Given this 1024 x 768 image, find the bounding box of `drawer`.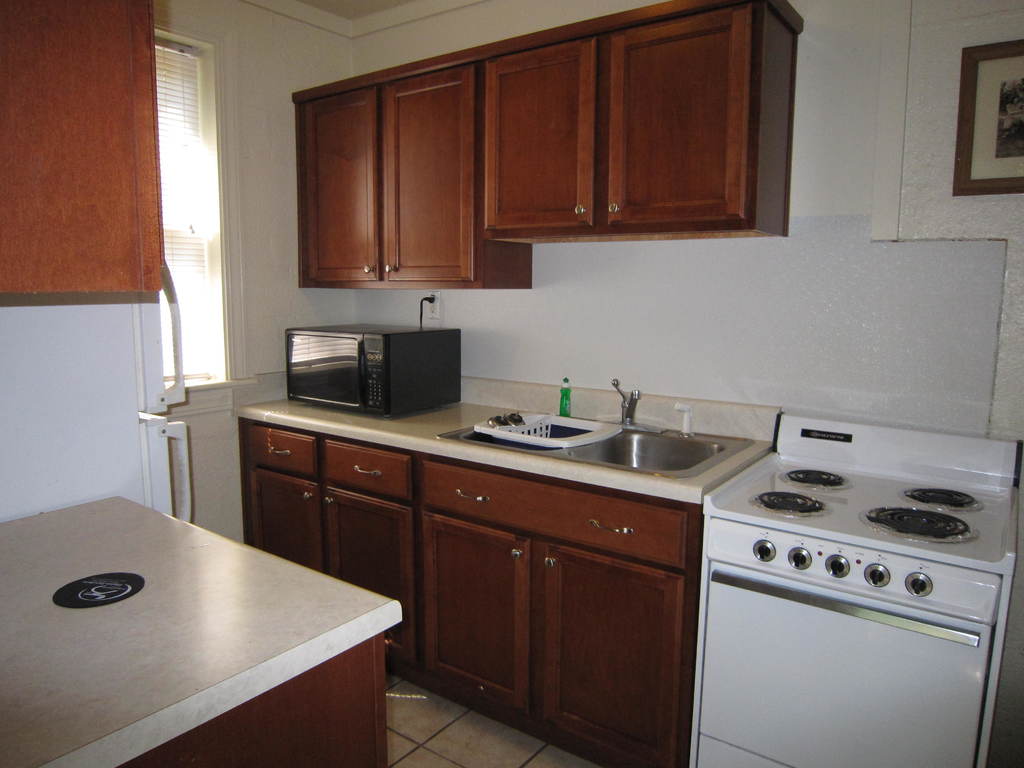
326 442 408 500.
